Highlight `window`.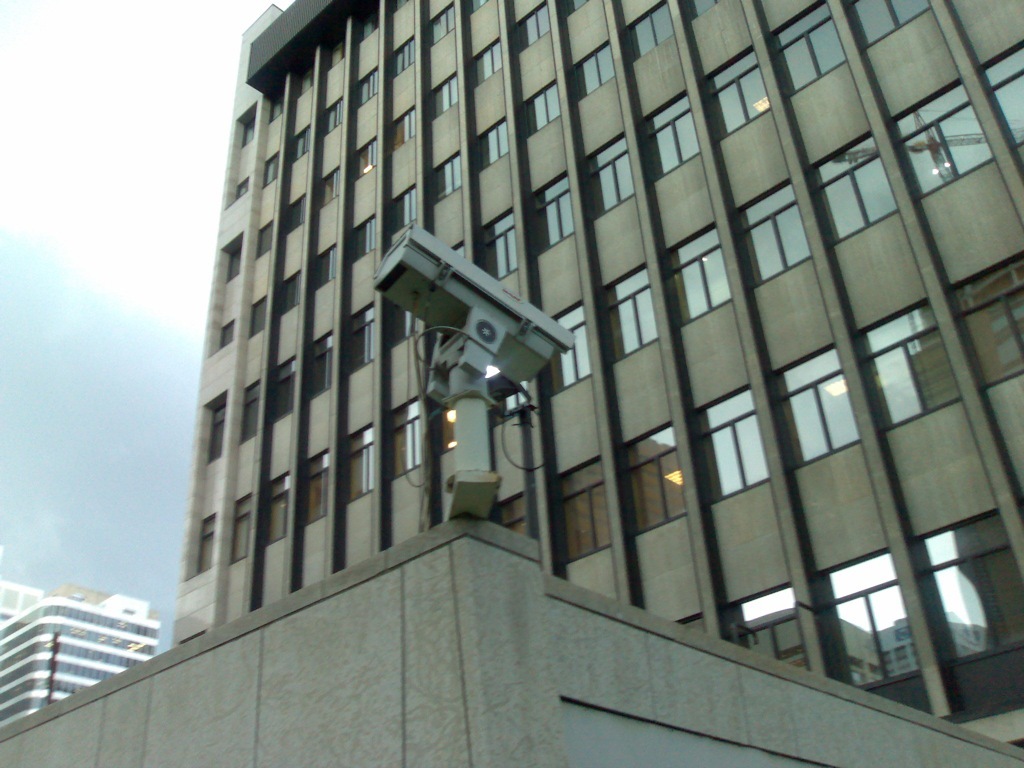
Highlighted region: bbox=[202, 399, 229, 461].
